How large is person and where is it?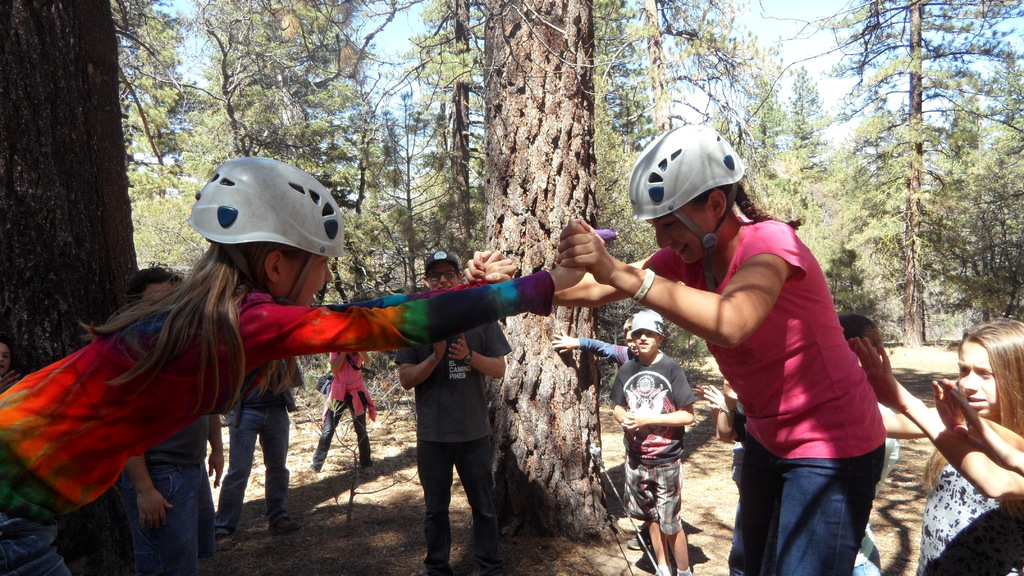
Bounding box: Rect(115, 263, 221, 575).
